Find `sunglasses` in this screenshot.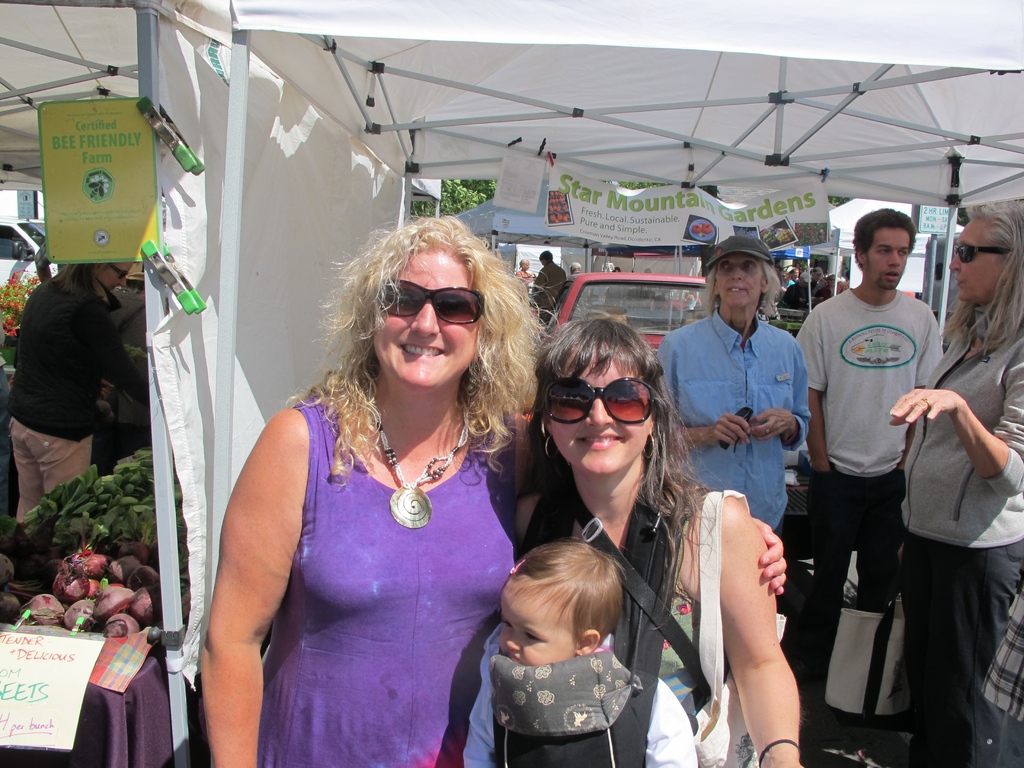
The bounding box for `sunglasses` is bbox=(527, 373, 671, 435).
